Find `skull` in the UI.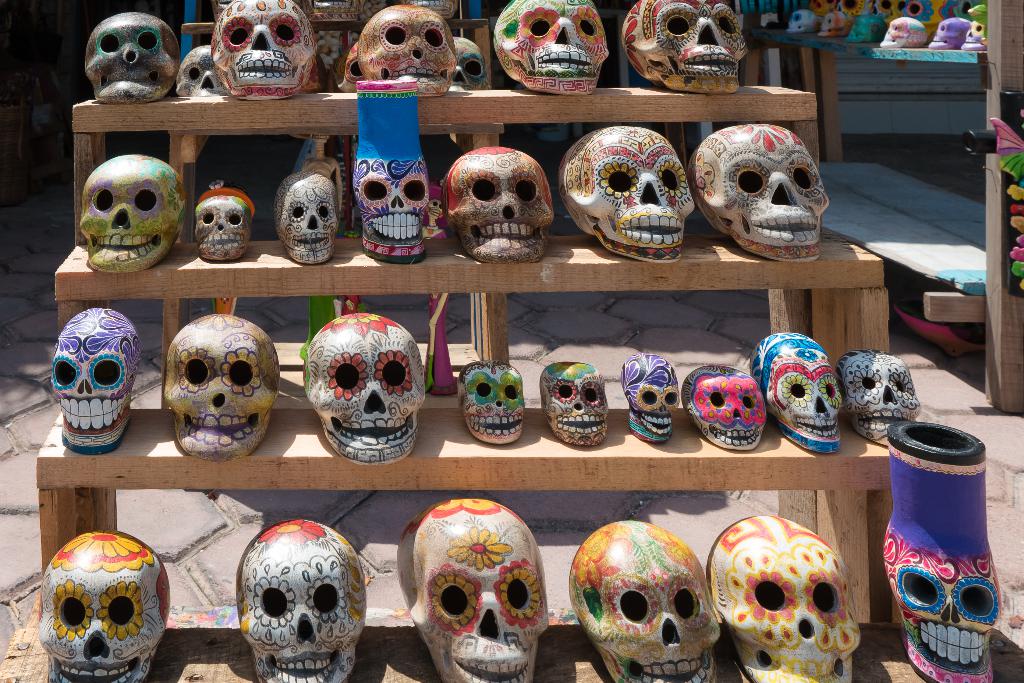
UI element at 79 151 191 273.
